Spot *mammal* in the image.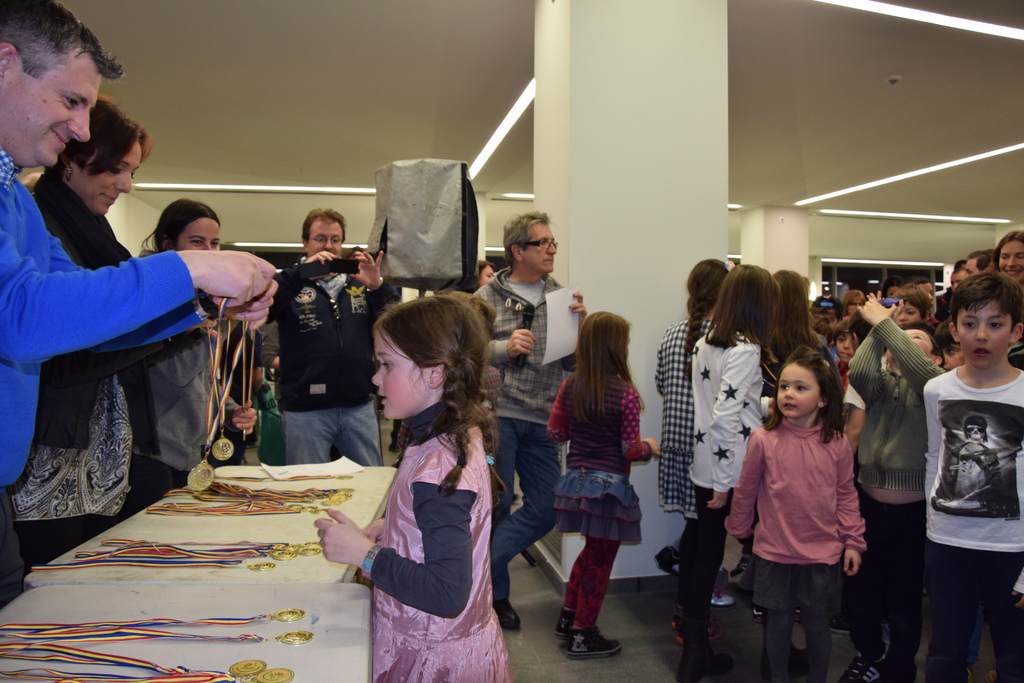
*mammal* found at (312,297,513,682).
